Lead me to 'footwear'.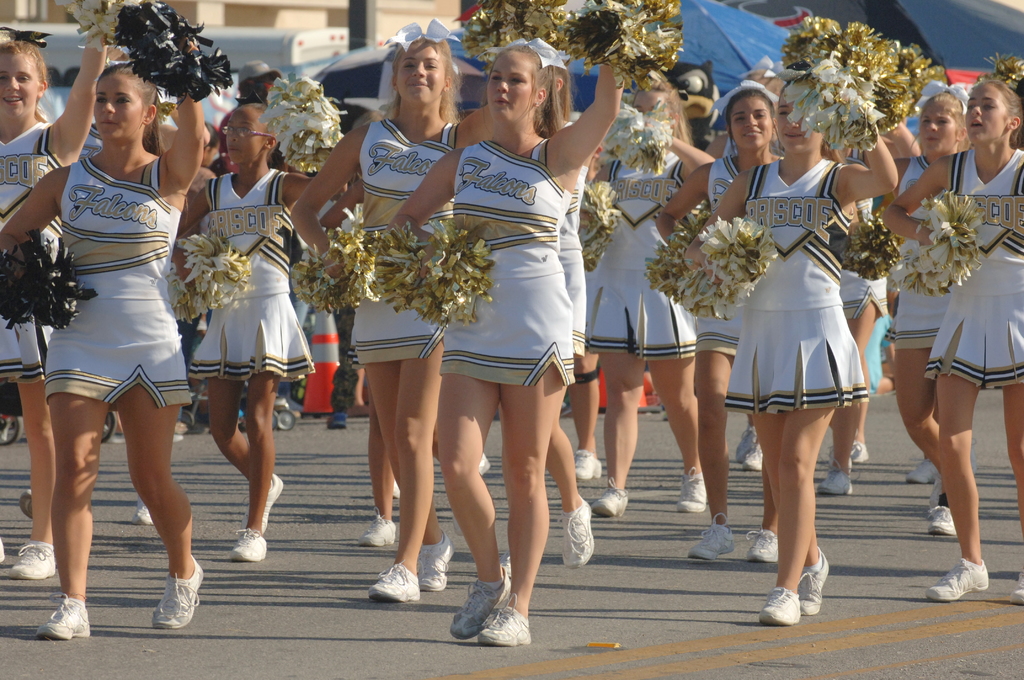
Lead to x1=394 y1=482 x2=400 y2=498.
